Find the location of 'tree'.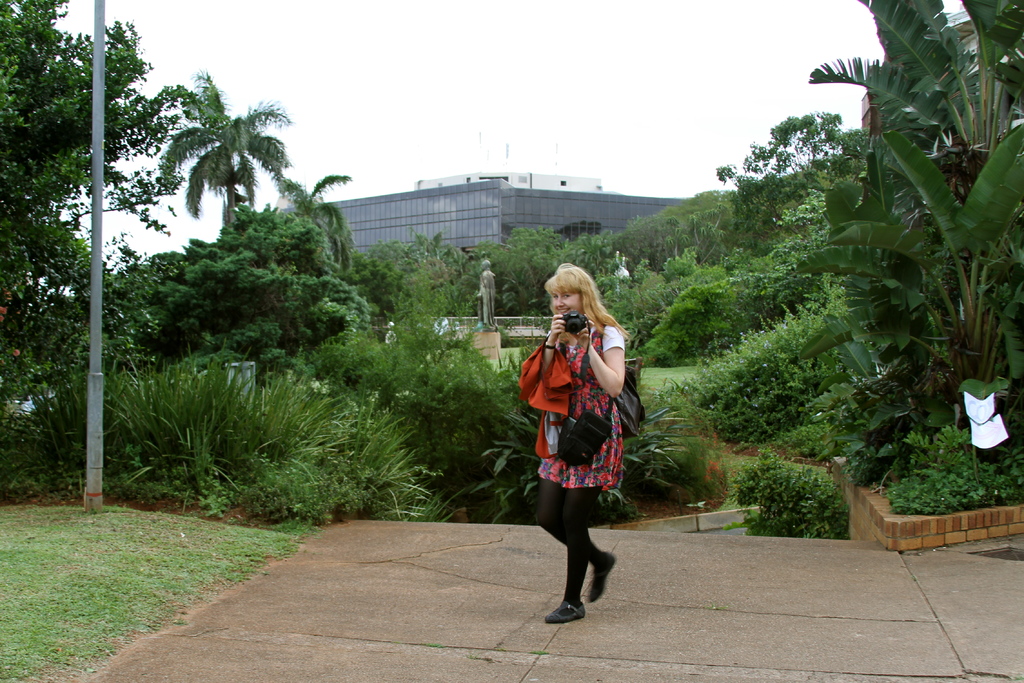
Location: x1=209, y1=202, x2=338, y2=304.
